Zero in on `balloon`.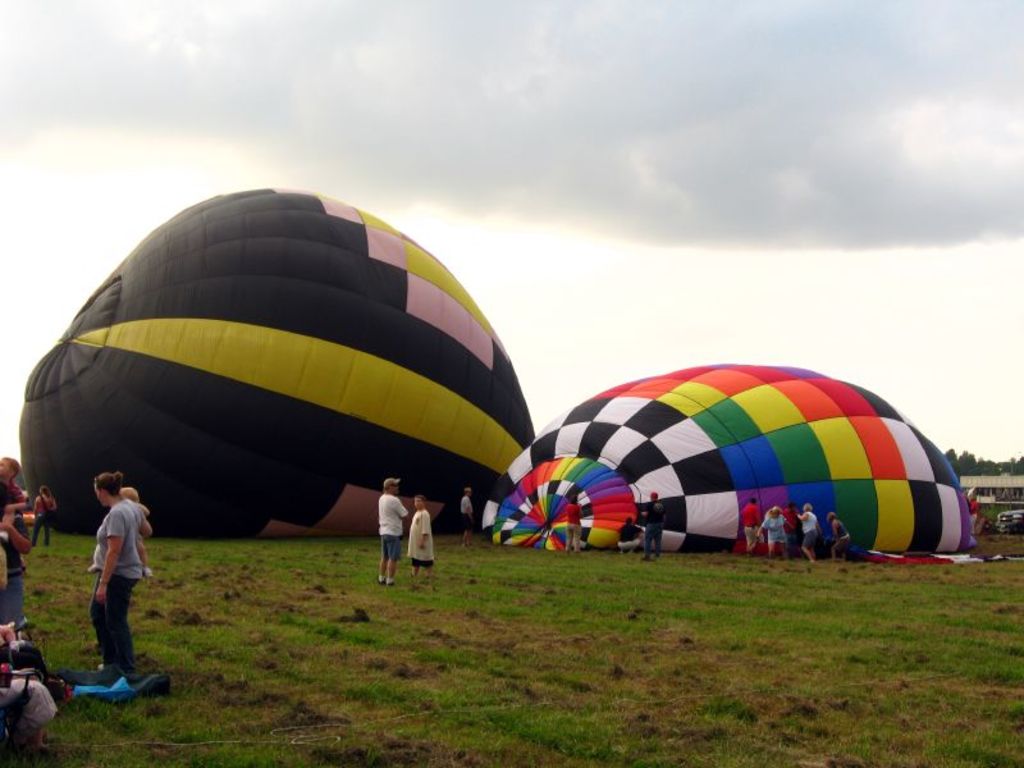
Zeroed in: left=13, top=186, right=544, bottom=541.
